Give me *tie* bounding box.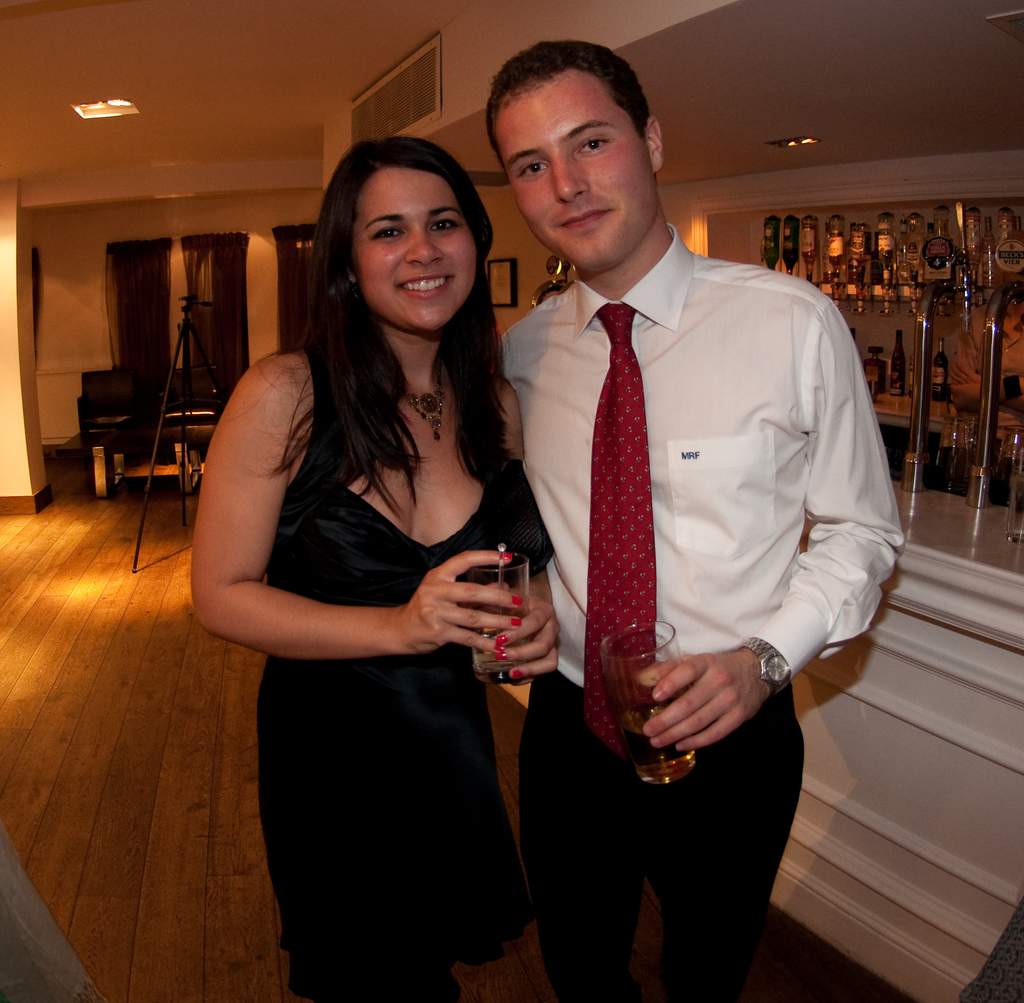
576, 305, 649, 757.
